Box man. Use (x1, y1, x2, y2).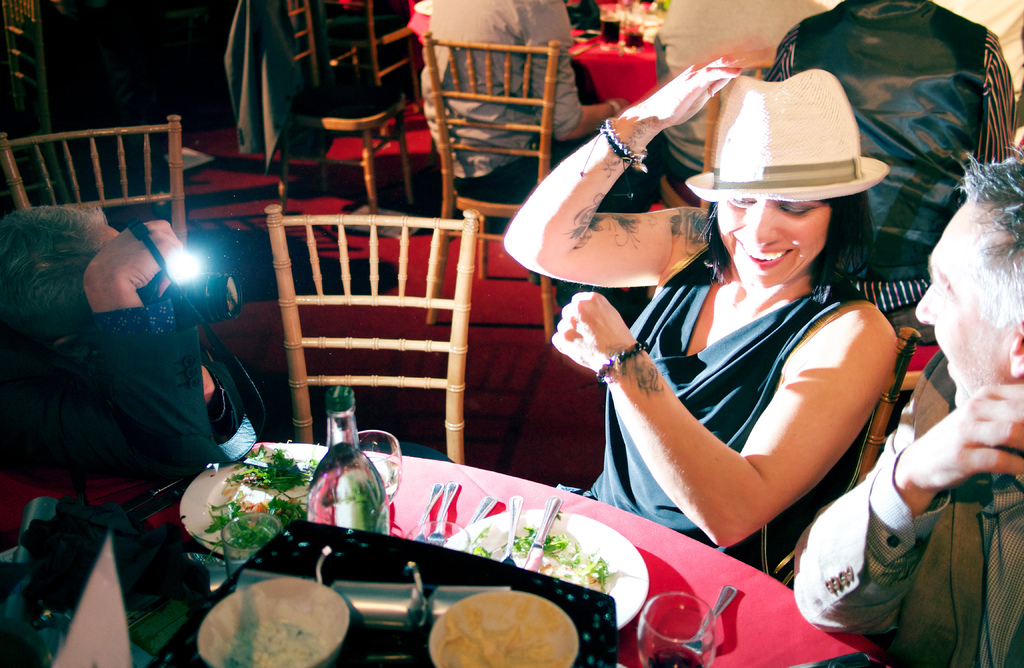
(778, 143, 1023, 667).
